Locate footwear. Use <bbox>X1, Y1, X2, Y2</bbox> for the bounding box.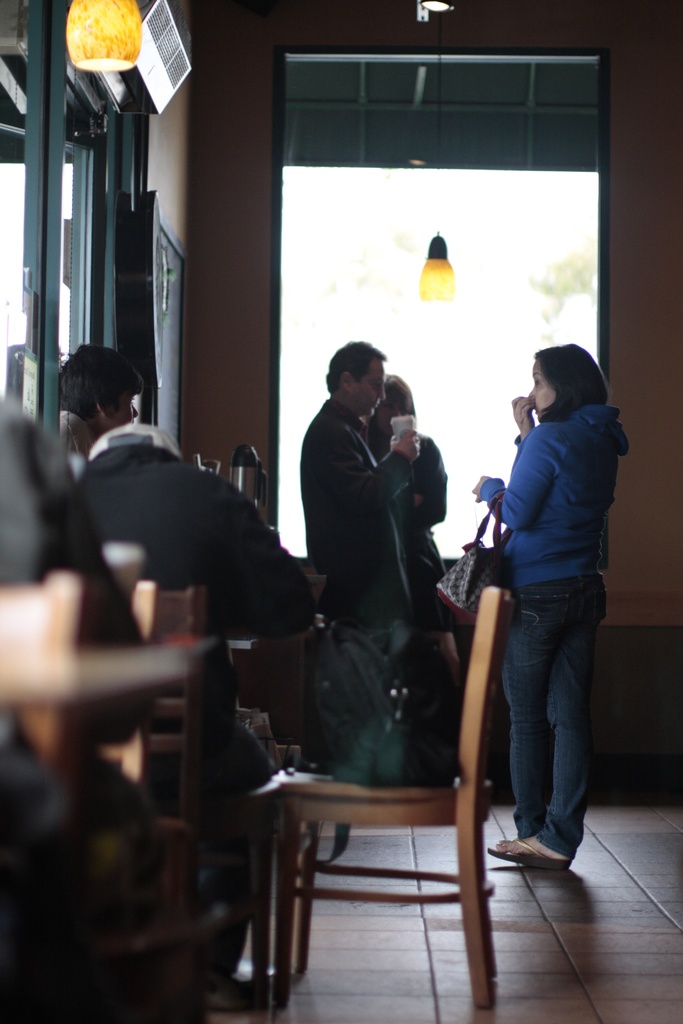
<bbox>484, 830, 570, 876</bbox>.
